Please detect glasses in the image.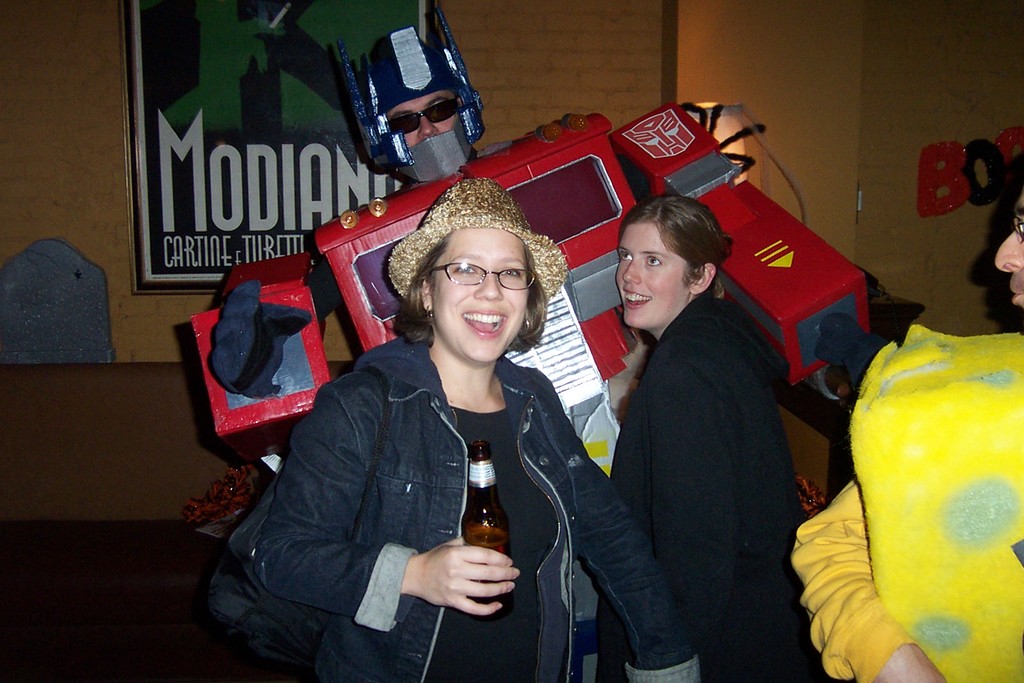
381,97,464,133.
